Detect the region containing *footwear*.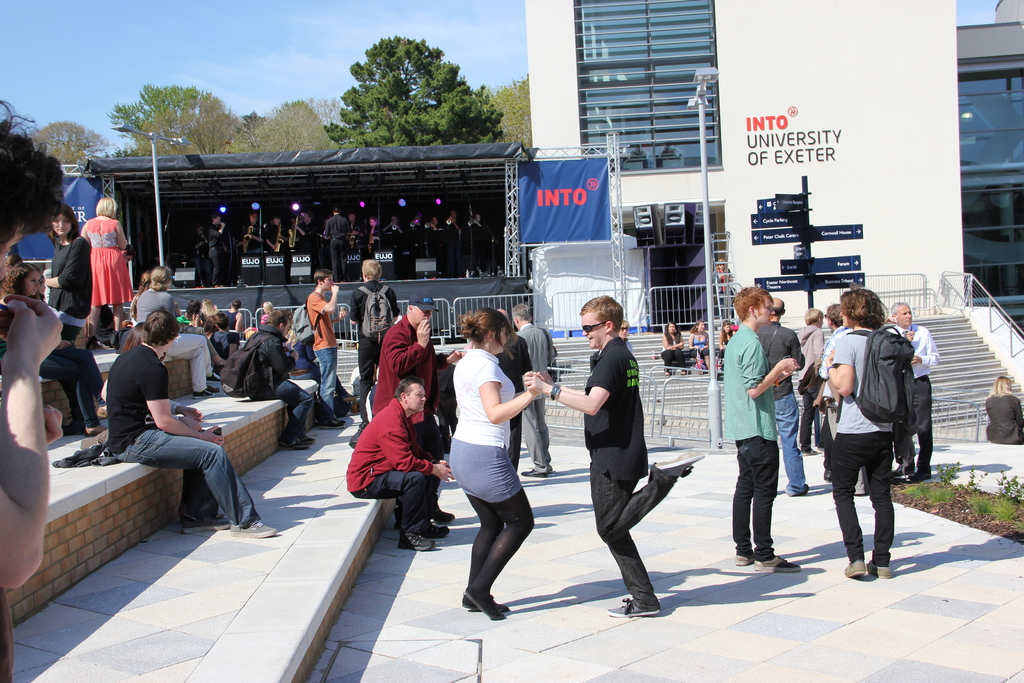
(214,359,228,371).
